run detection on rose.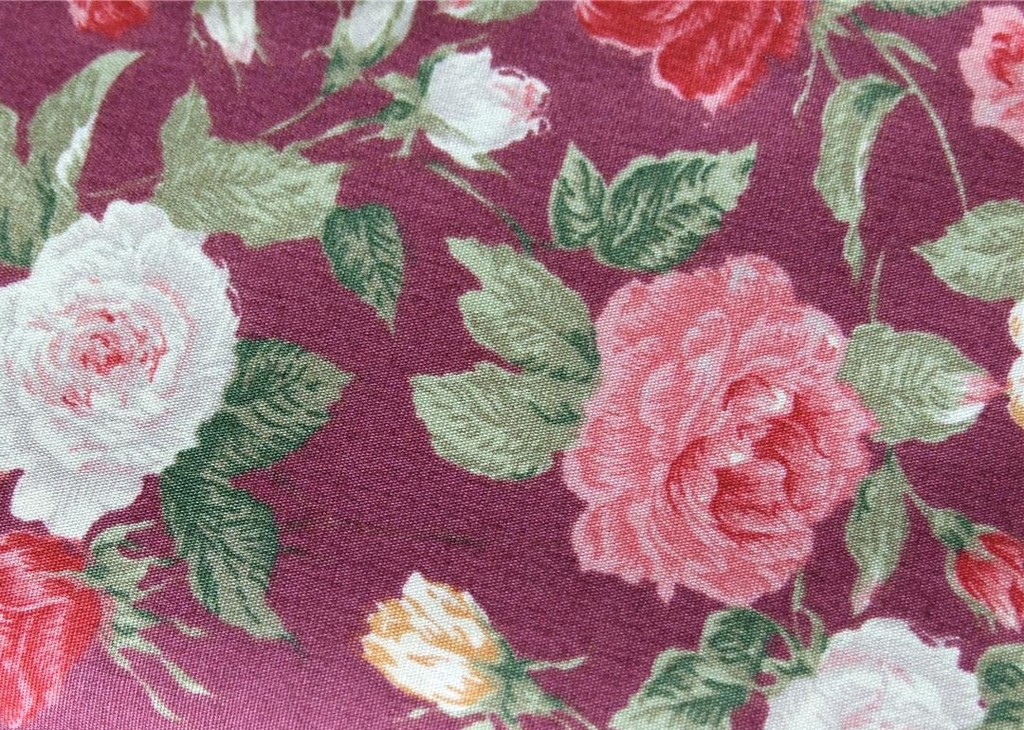
Result: BBox(960, 3, 1023, 150).
